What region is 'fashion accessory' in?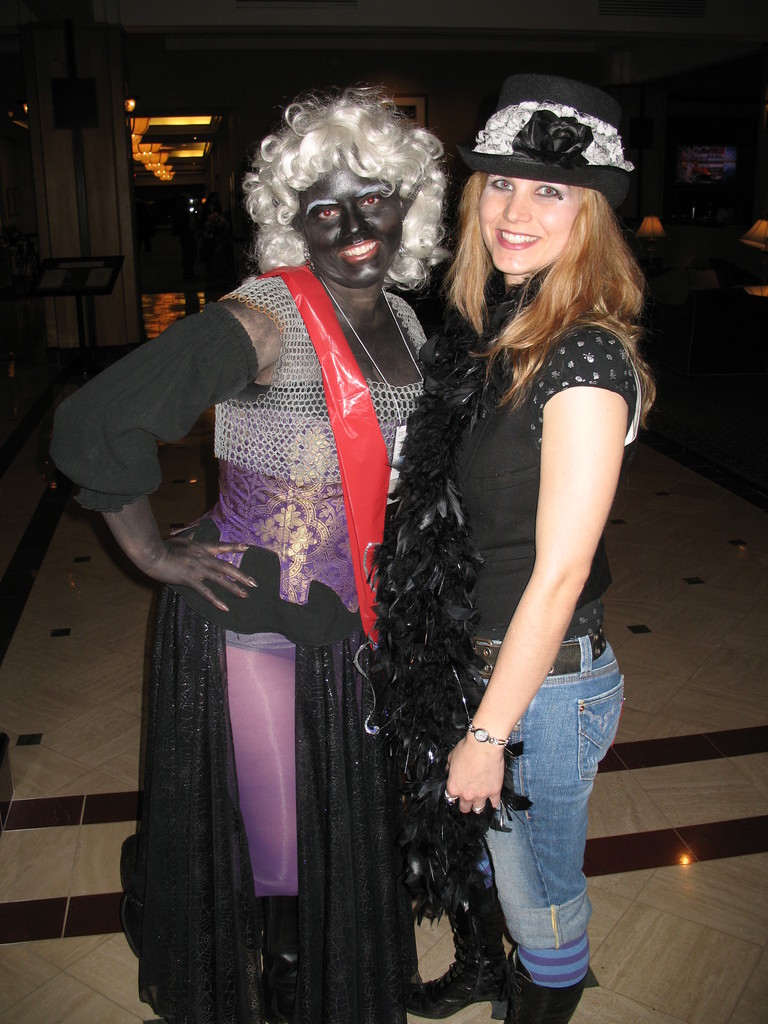
box(475, 808, 486, 815).
